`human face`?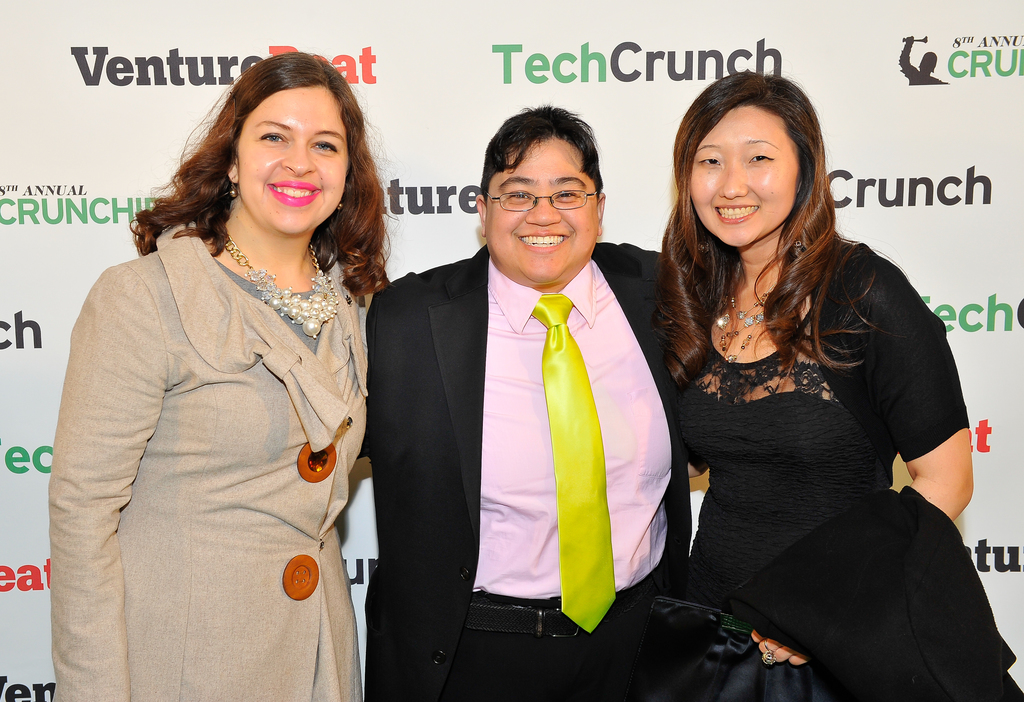
left=484, top=134, right=600, bottom=285
